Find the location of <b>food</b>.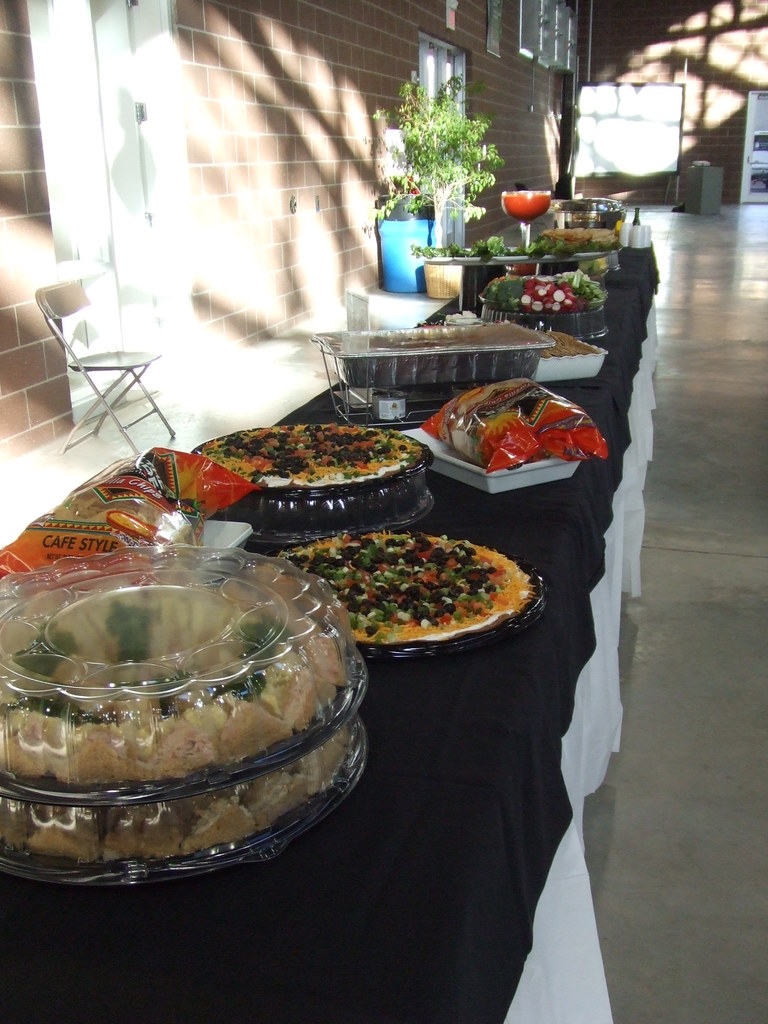
Location: locate(487, 274, 601, 312).
